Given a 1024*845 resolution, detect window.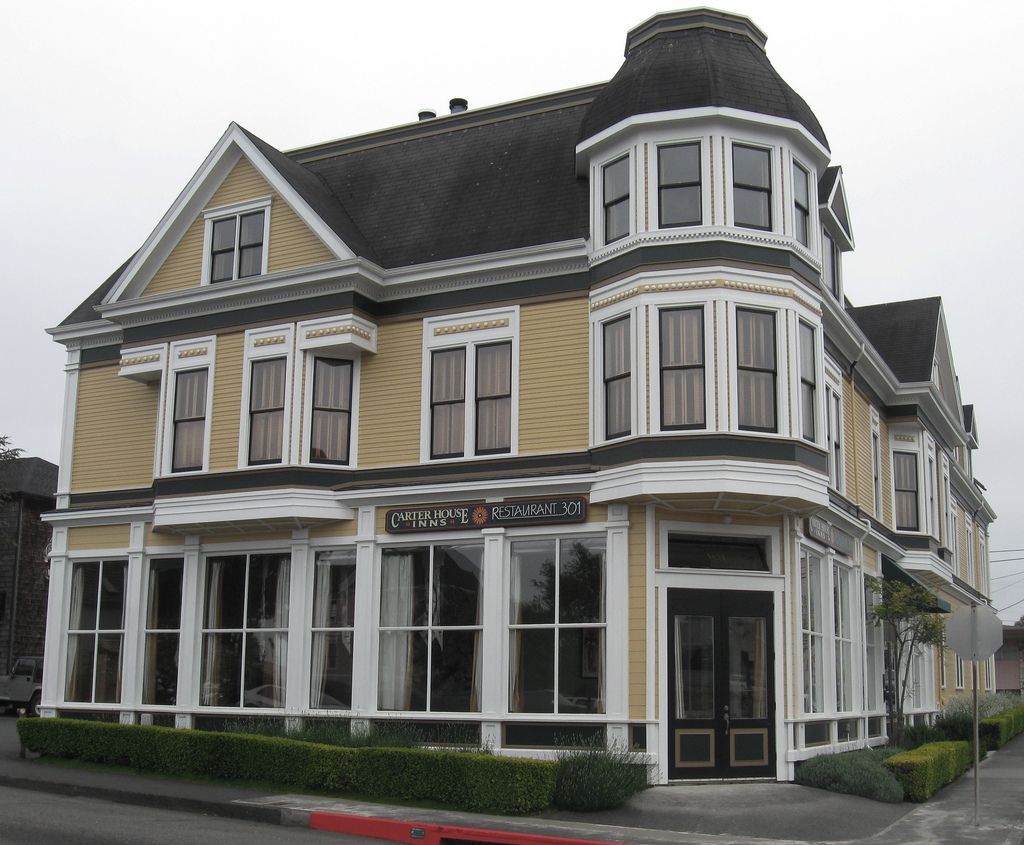
(887, 454, 924, 534).
